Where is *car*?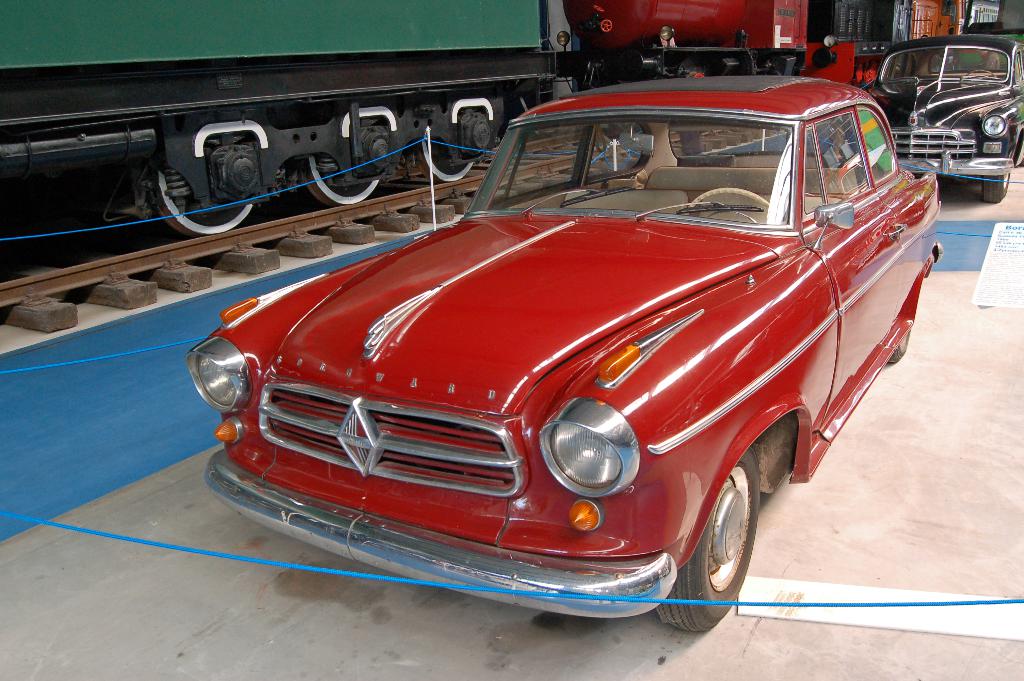
x1=174 y1=87 x2=954 y2=639.
